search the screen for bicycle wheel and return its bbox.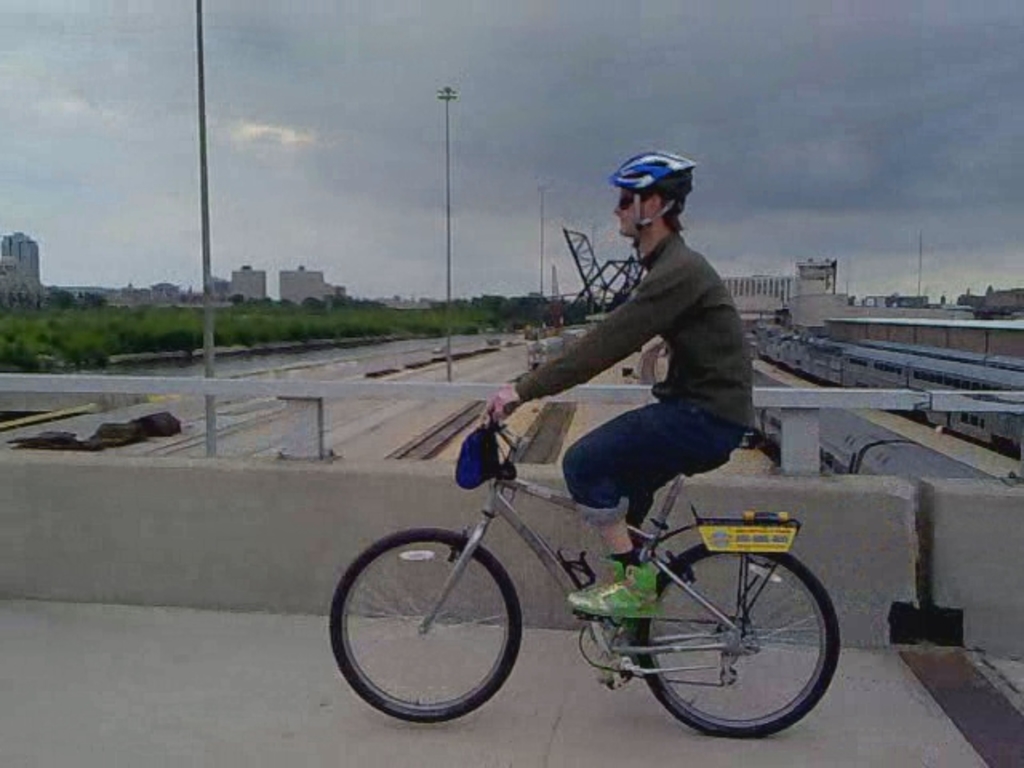
Found: left=330, top=531, right=528, bottom=726.
